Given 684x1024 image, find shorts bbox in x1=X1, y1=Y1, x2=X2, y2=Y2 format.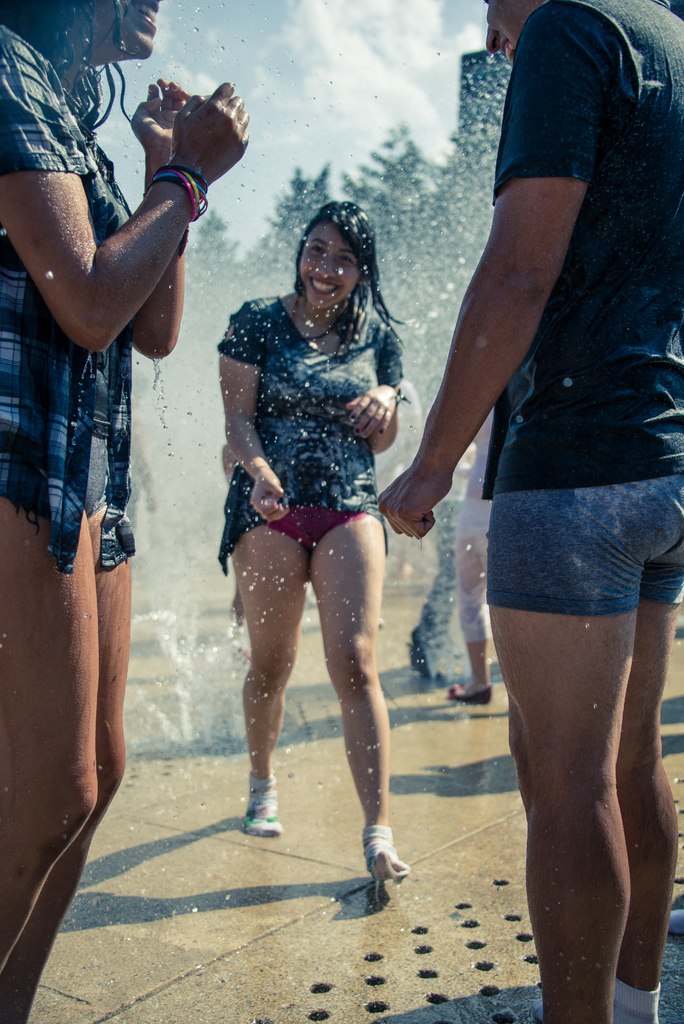
x1=453, y1=518, x2=487, y2=644.
